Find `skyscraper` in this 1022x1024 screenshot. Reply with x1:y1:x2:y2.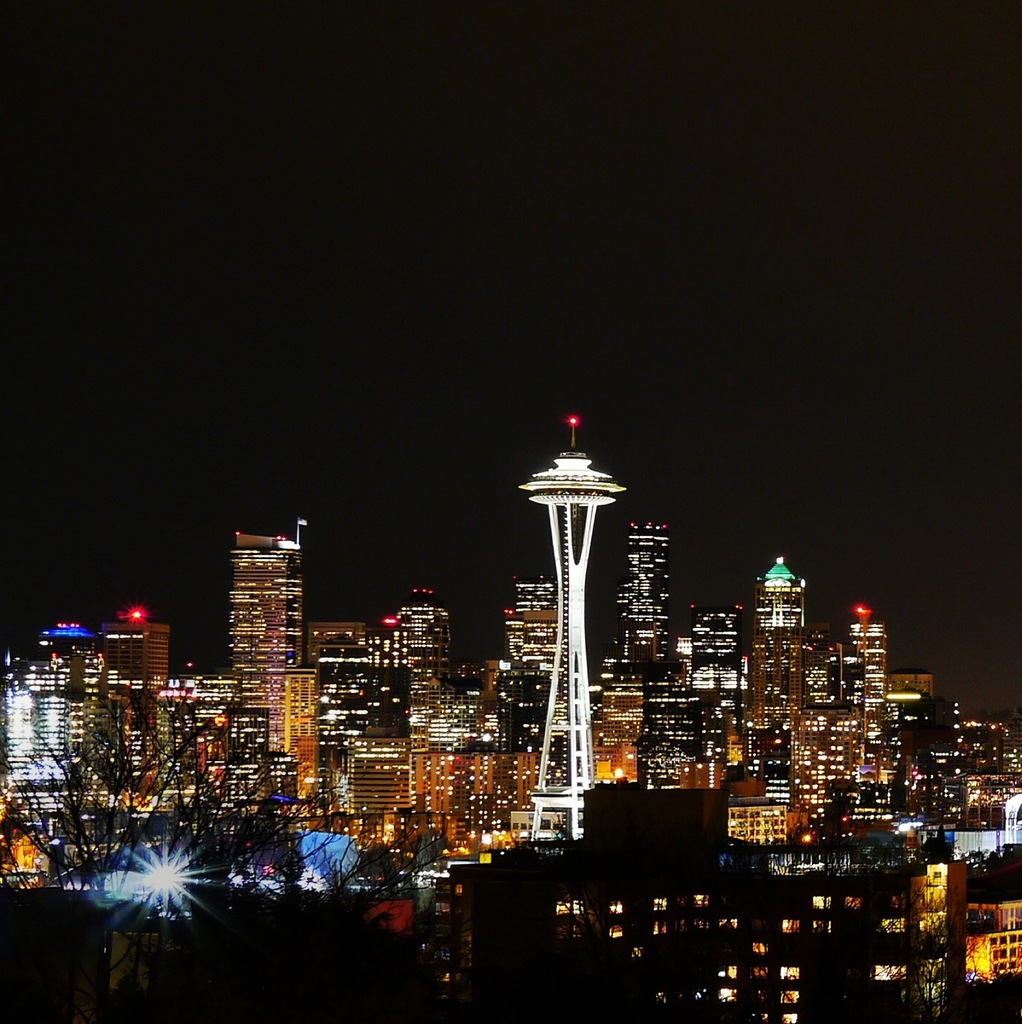
521:418:630:834.
